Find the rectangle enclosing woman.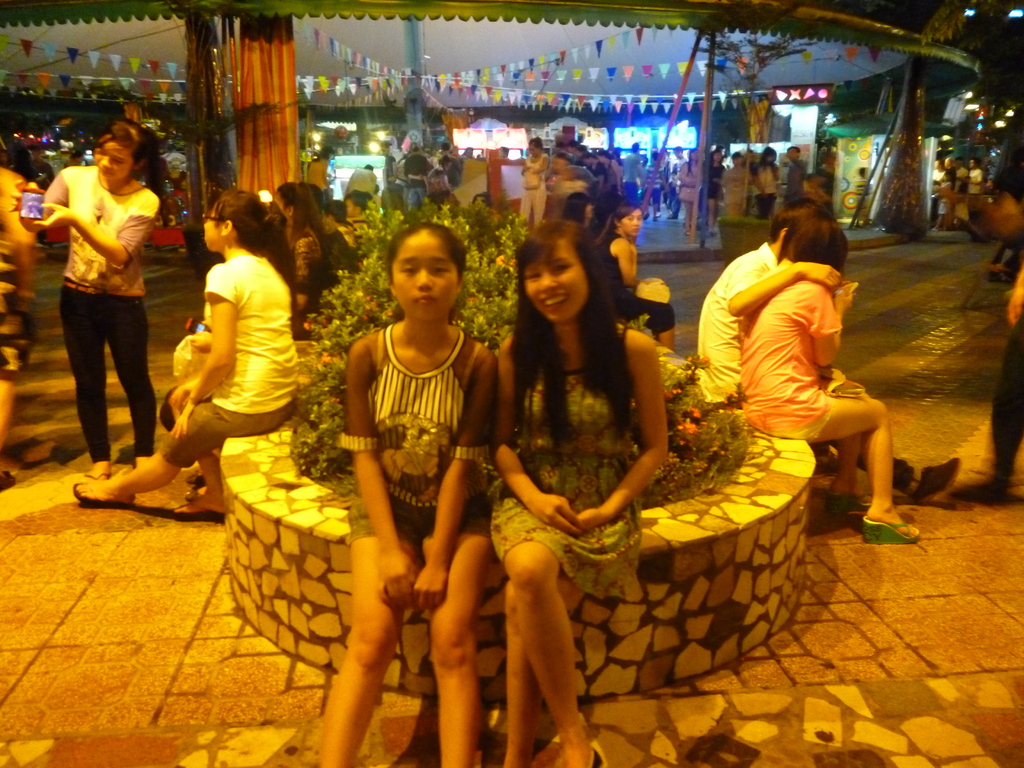
{"left": 680, "top": 148, "right": 703, "bottom": 233}.
